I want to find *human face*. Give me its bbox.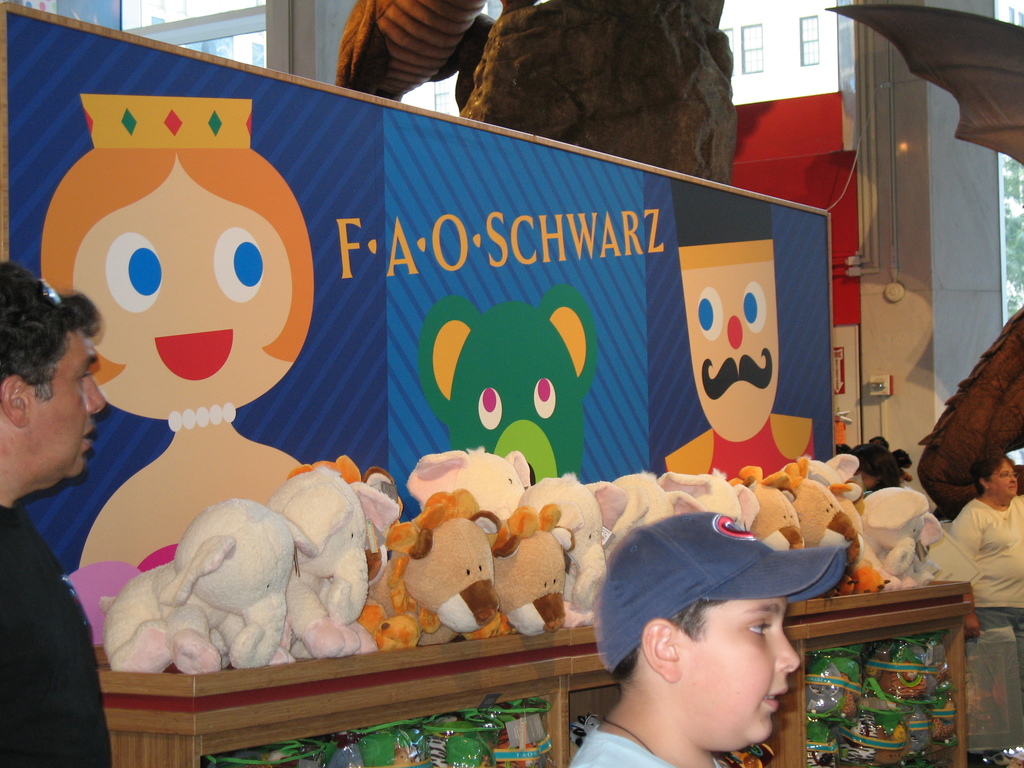
678, 594, 801, 741.
